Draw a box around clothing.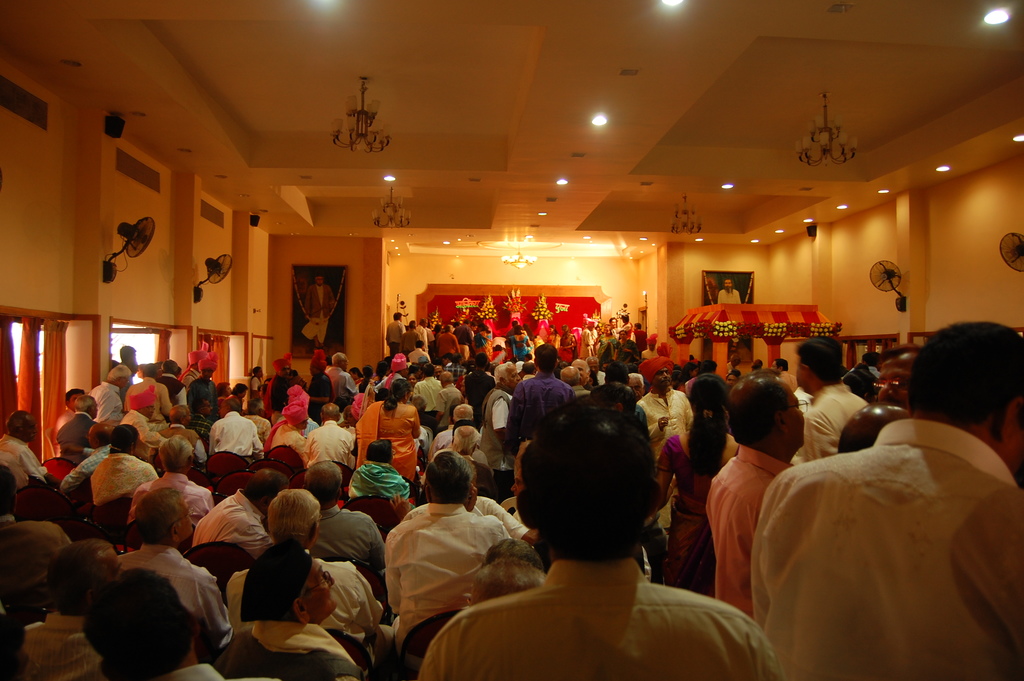
x1=641, y1=385, x2=700, y2=468.
